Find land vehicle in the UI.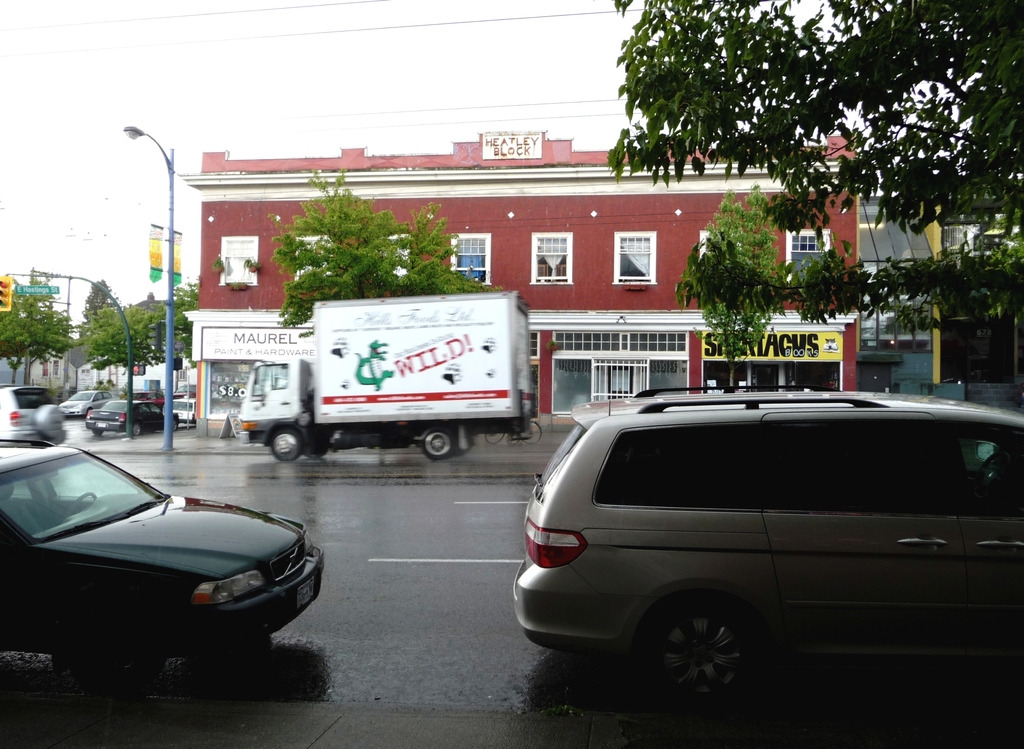
UI element at <region>0, 439, 326, 691</region>.
